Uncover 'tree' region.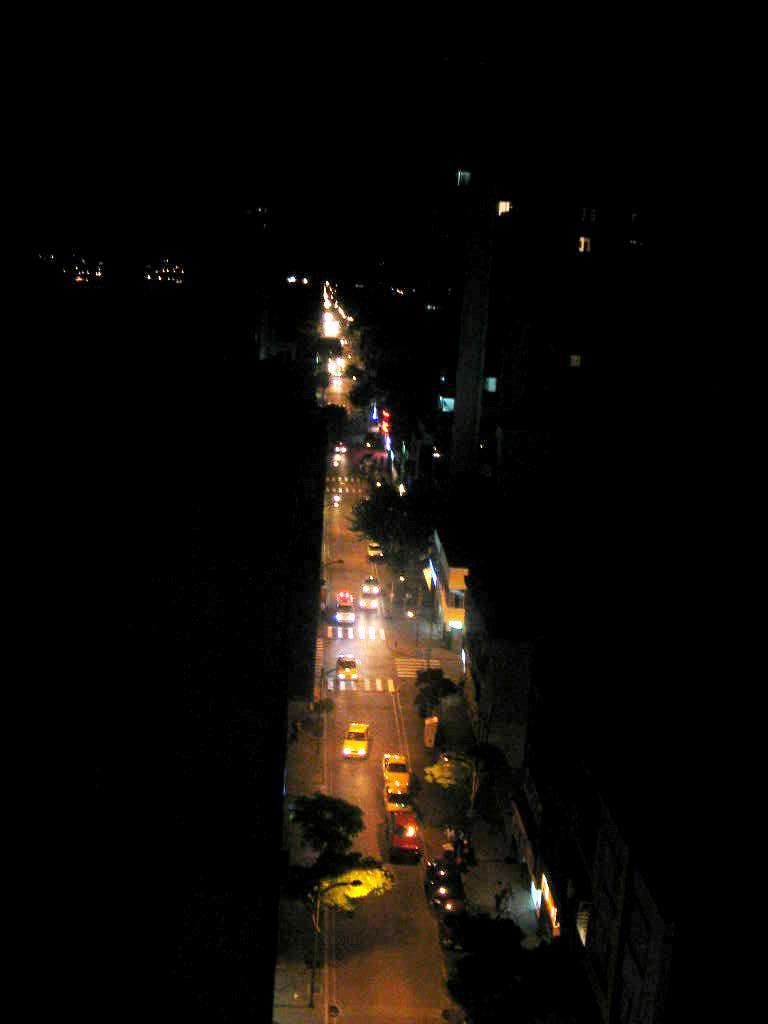
Uncovered: <region>345, 359, 370, 381</region>.
